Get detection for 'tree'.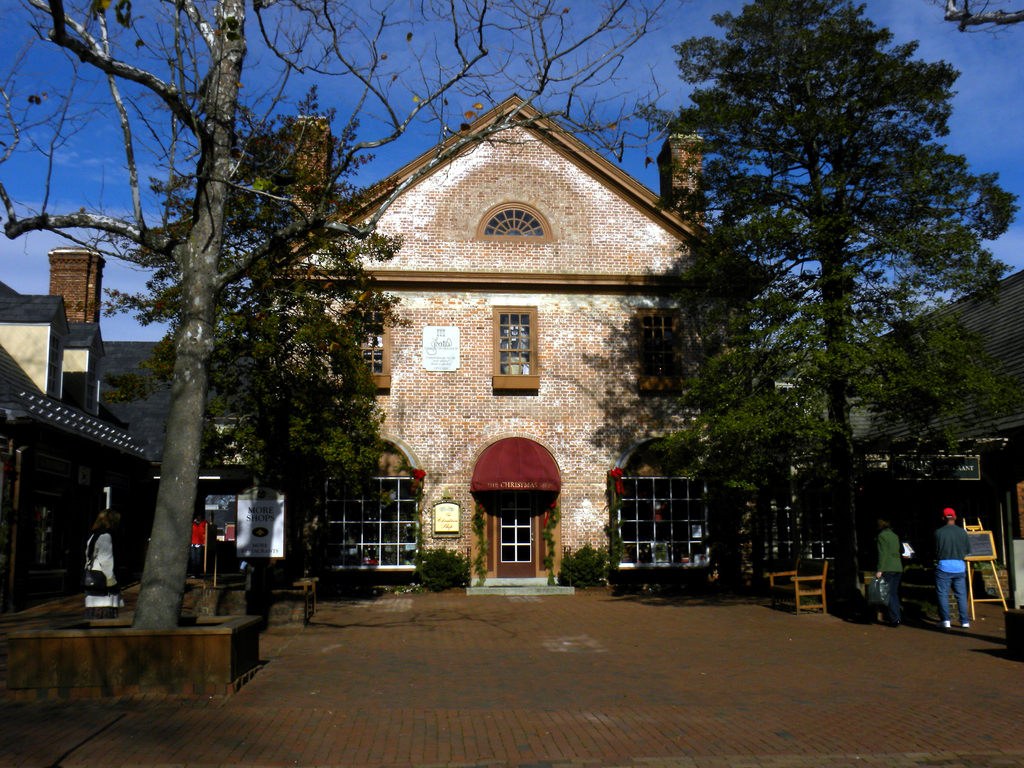
Detection: 593 255 801 605.
